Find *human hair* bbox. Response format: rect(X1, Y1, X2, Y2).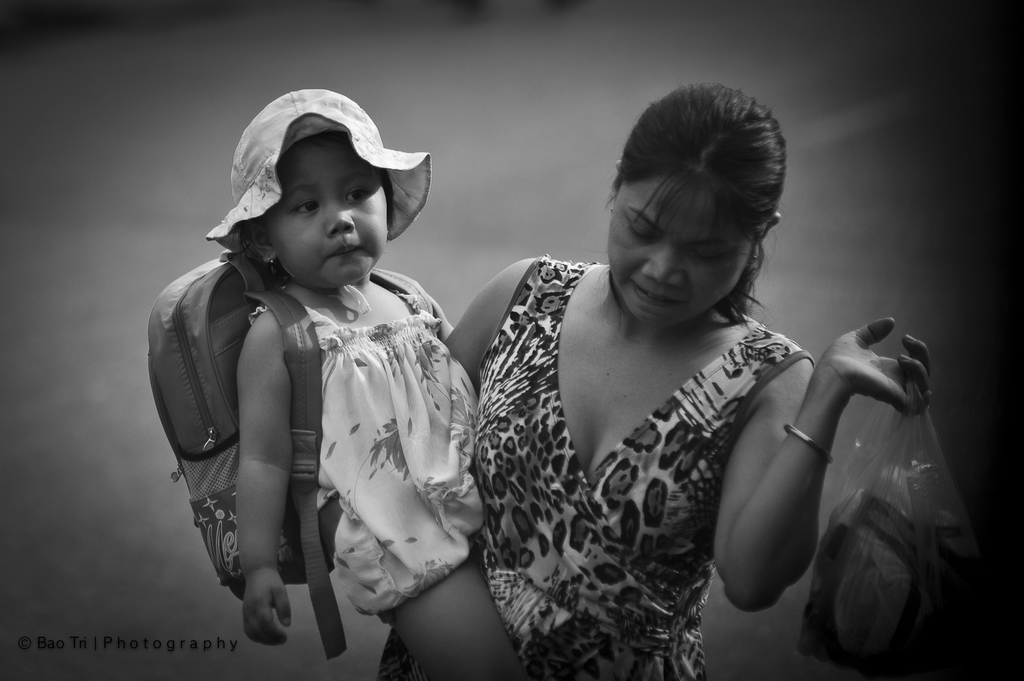
rect(231, 130, 397, 291).
